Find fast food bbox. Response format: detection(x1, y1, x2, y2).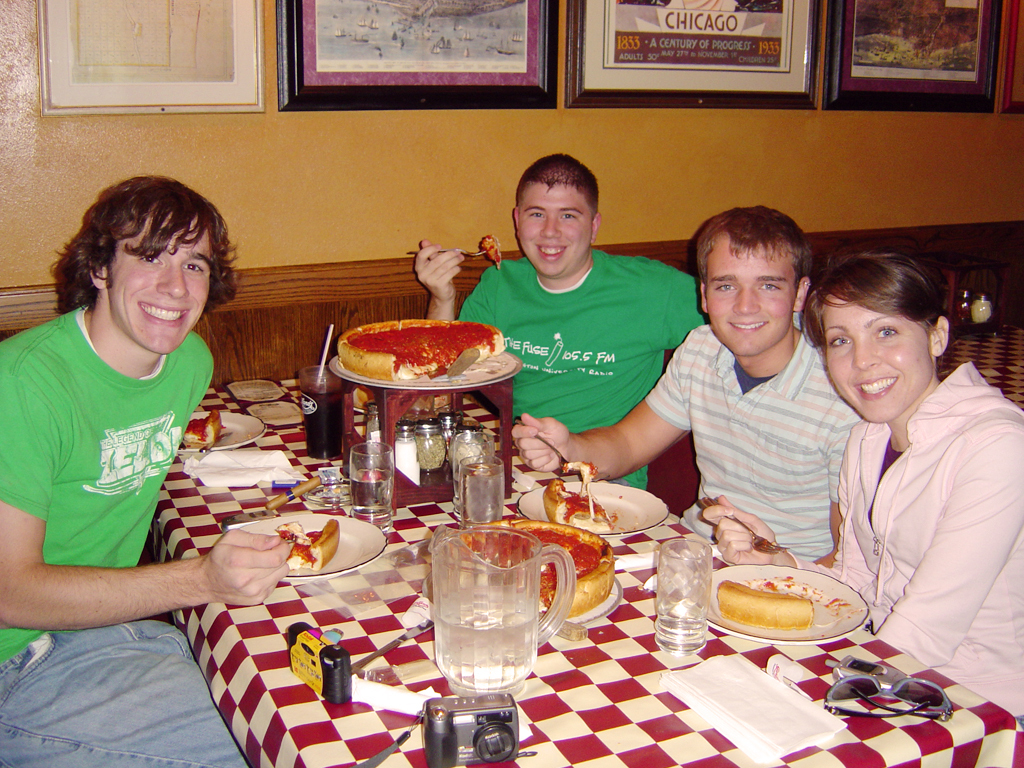
detection(439, 519, 615, 616).
